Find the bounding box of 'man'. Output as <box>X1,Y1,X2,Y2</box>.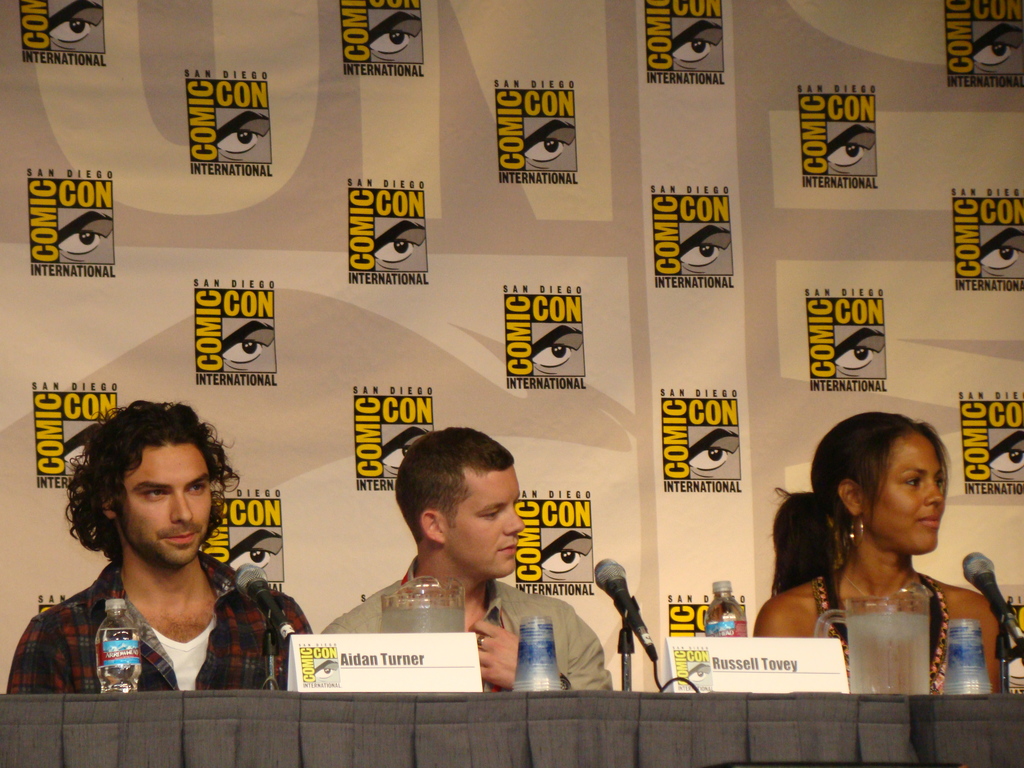
<box>12,417,318,710</box>.
